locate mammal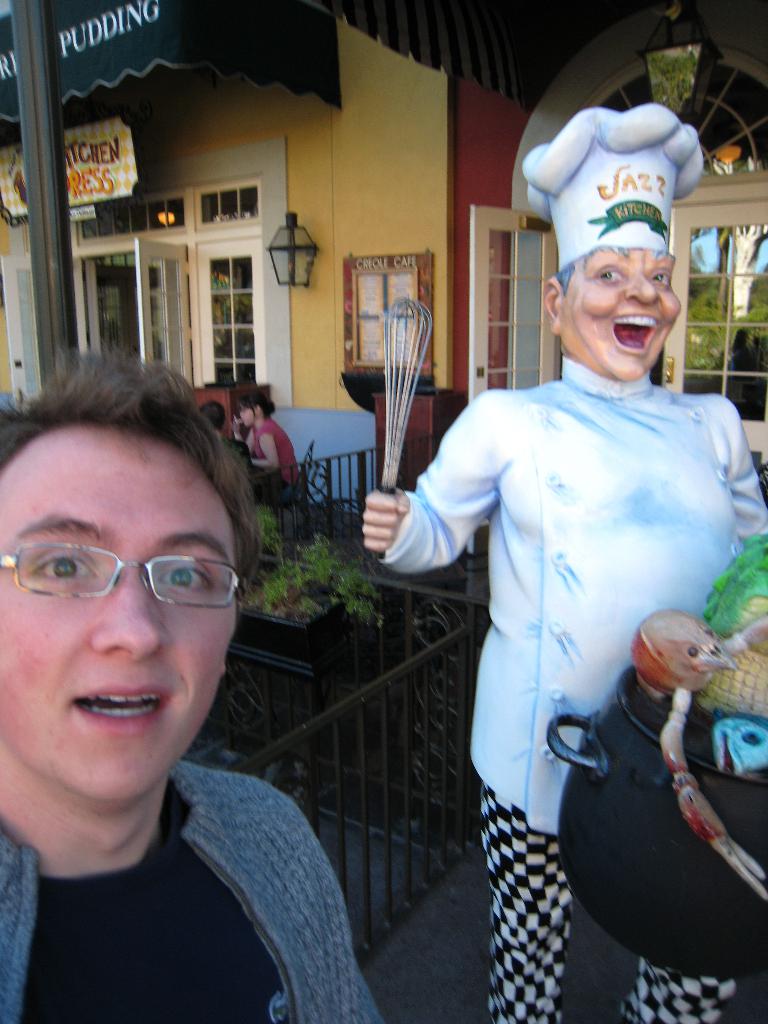
(0, 344, 384, 1023)
